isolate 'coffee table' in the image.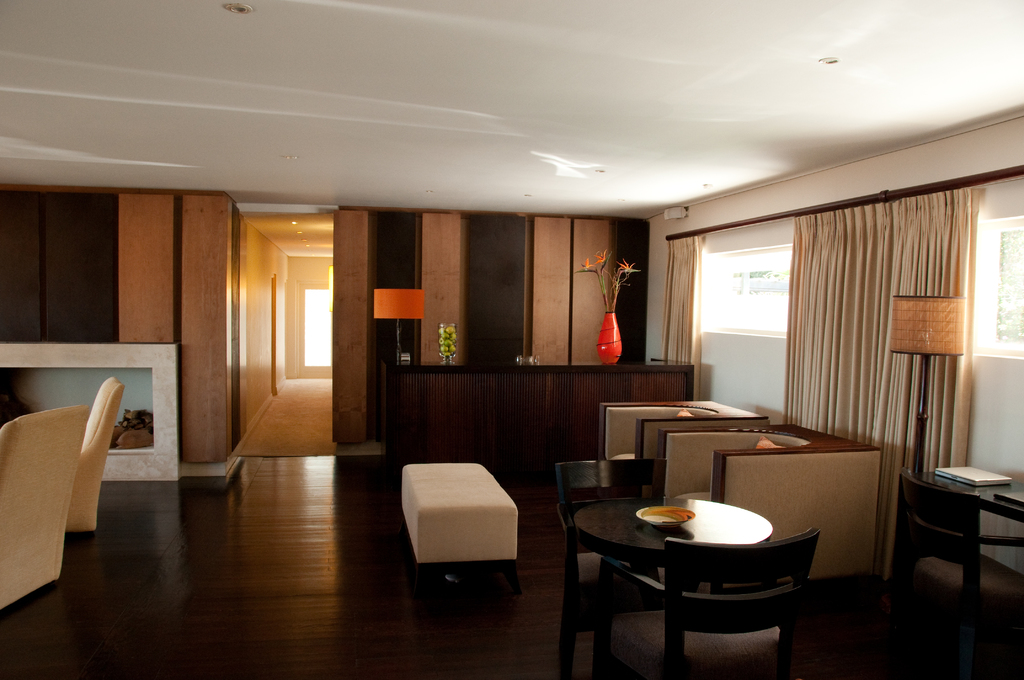
Isolated region: [x1=556, y1=455, x2=670, y2=513].
